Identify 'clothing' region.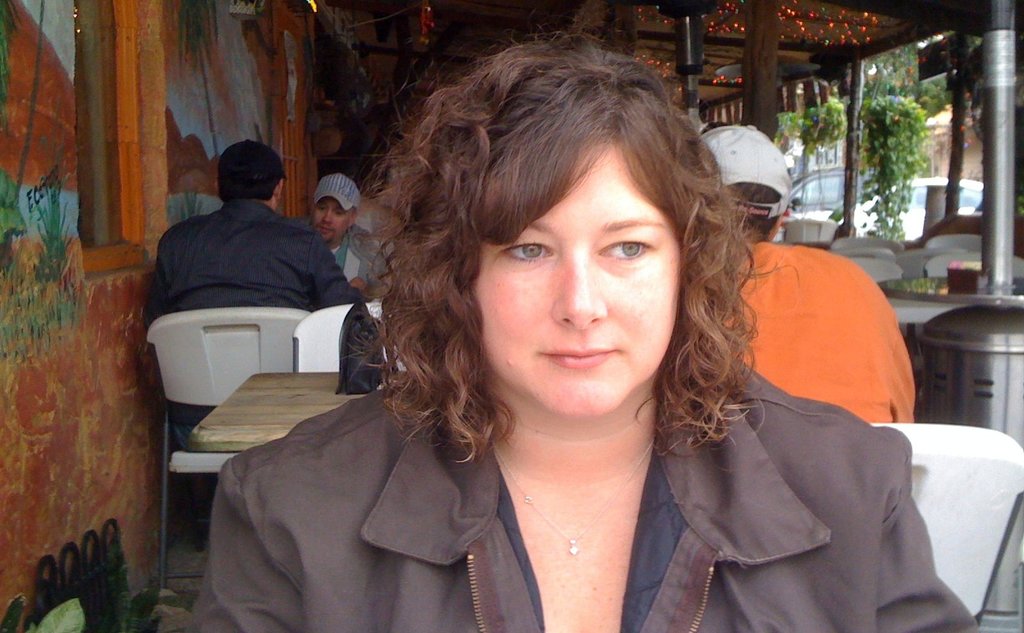
Region: bbox=(694, 240, 917, 428).
